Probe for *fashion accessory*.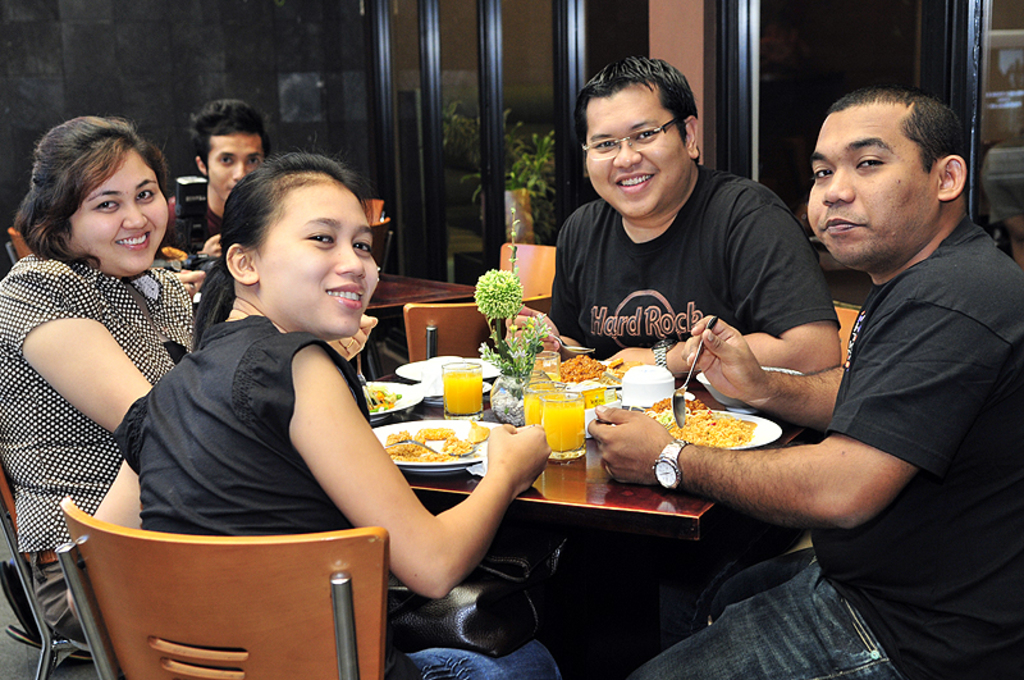
Probe result: (x1=658, y1=342, x2=668, y2=368).
